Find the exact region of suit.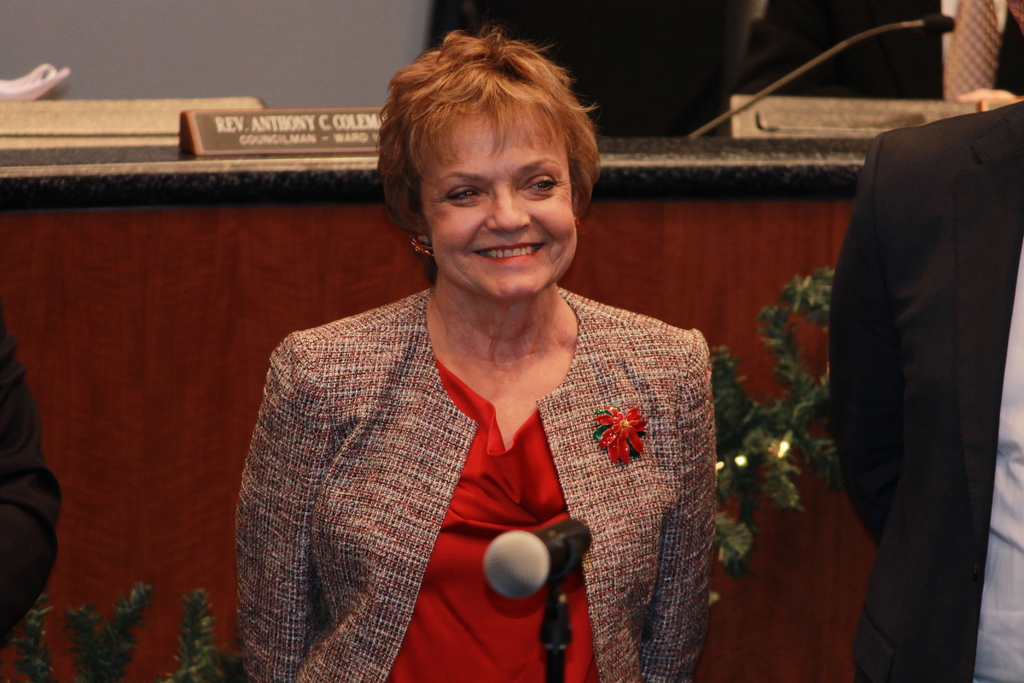
Exact region: l=230, t=289, r=717, b=682.
